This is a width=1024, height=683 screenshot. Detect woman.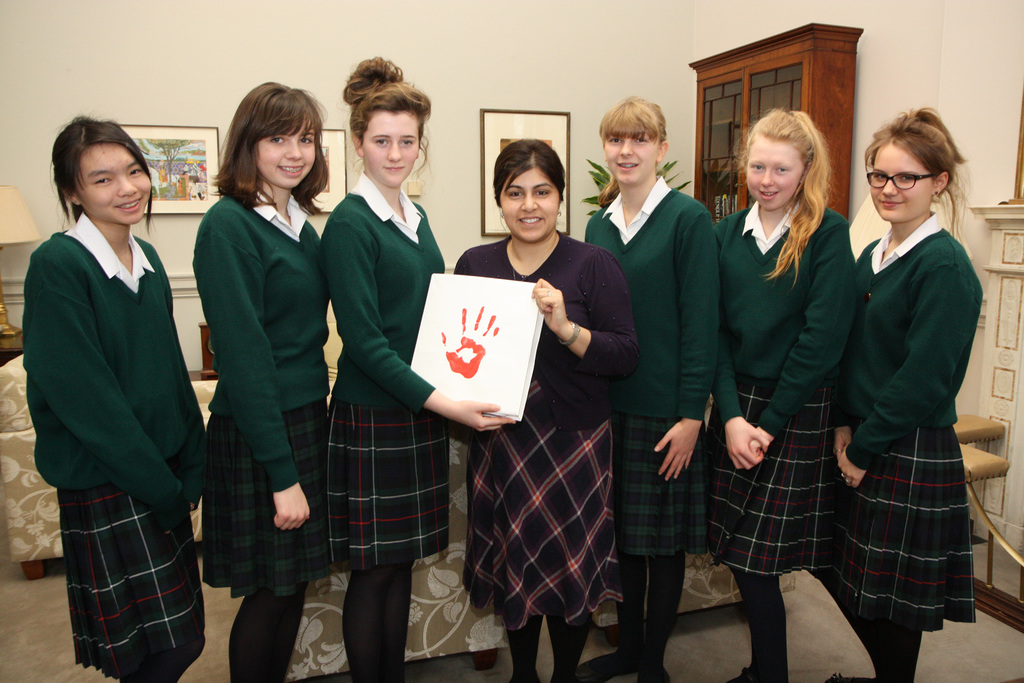
[left=180, top=88, right=331, bottom=656].
